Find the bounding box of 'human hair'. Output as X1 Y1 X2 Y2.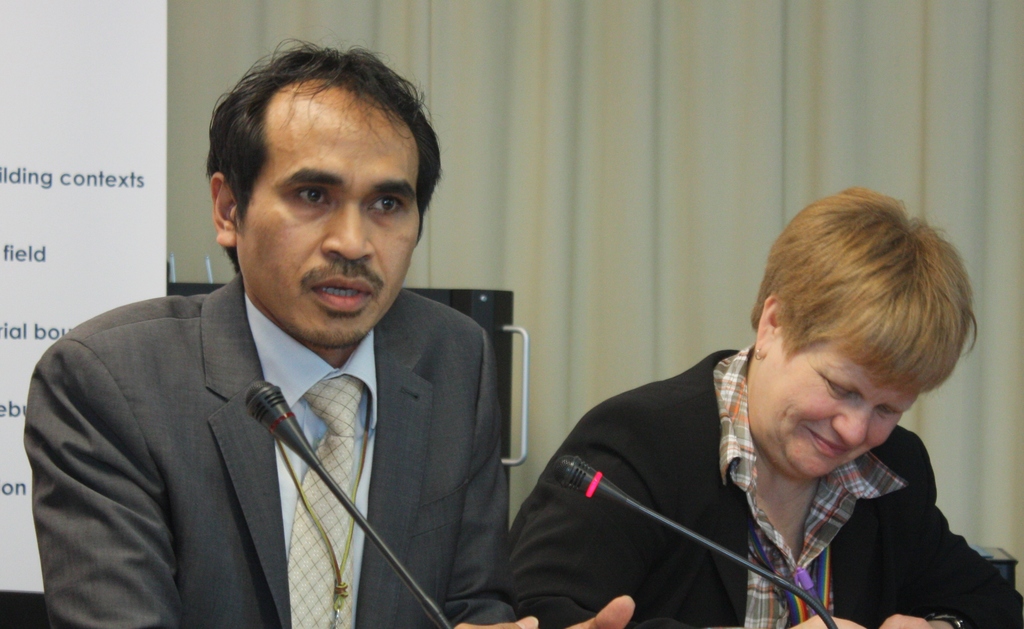
737 169 975 354.
